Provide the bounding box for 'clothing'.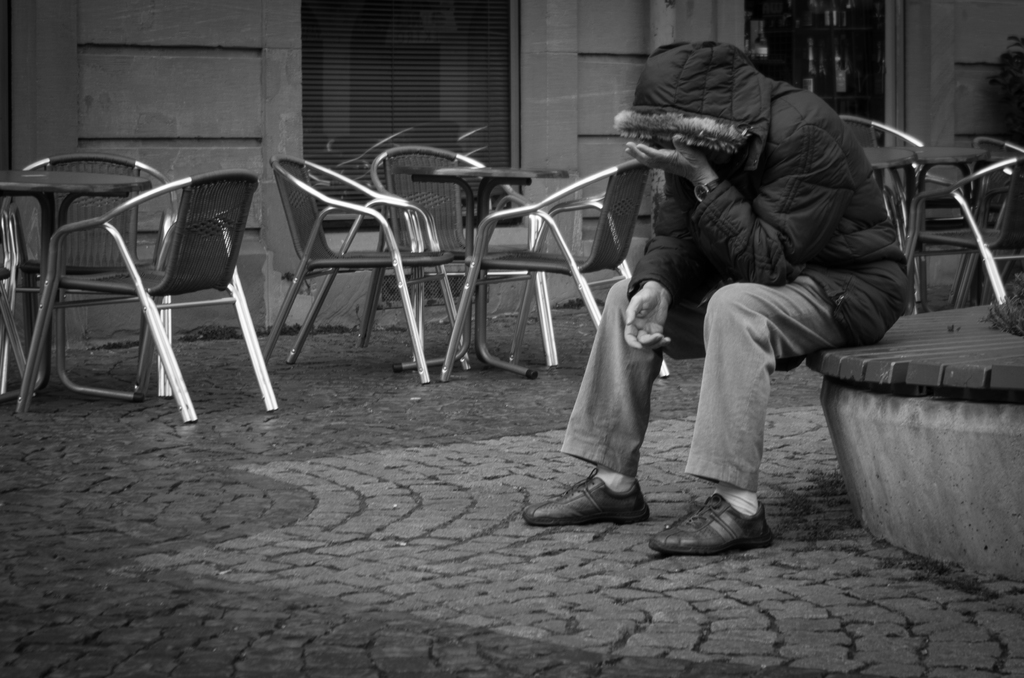
561, 41, 907, 497.
